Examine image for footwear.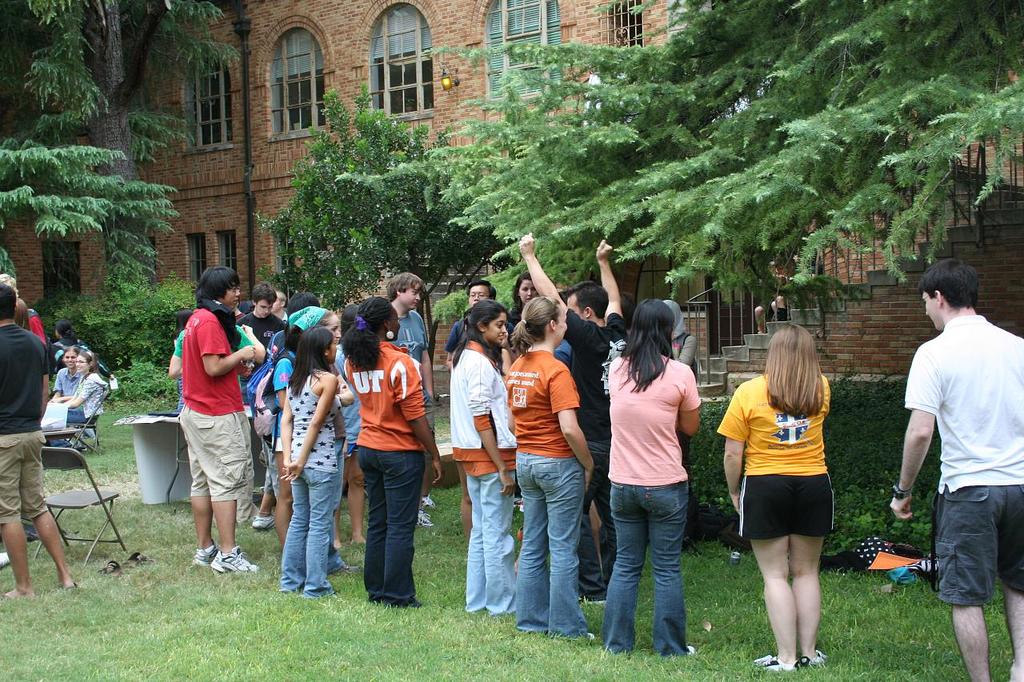
Examination result: crop(687, 647, 699, 658).
